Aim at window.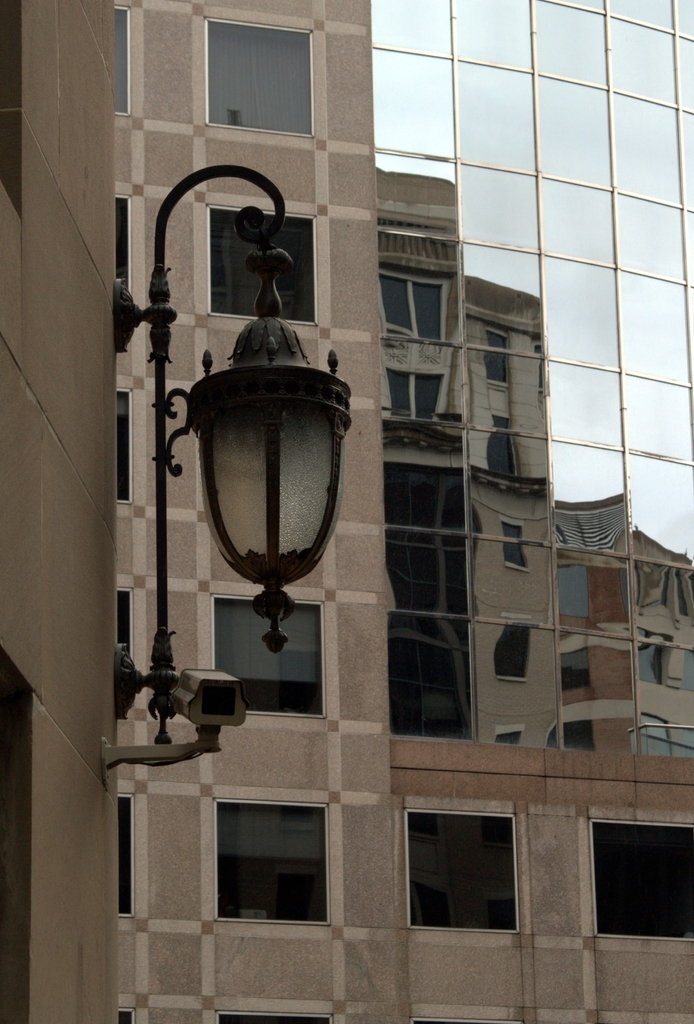
Aimed at <region>213, 803, 328, 927</region>.
